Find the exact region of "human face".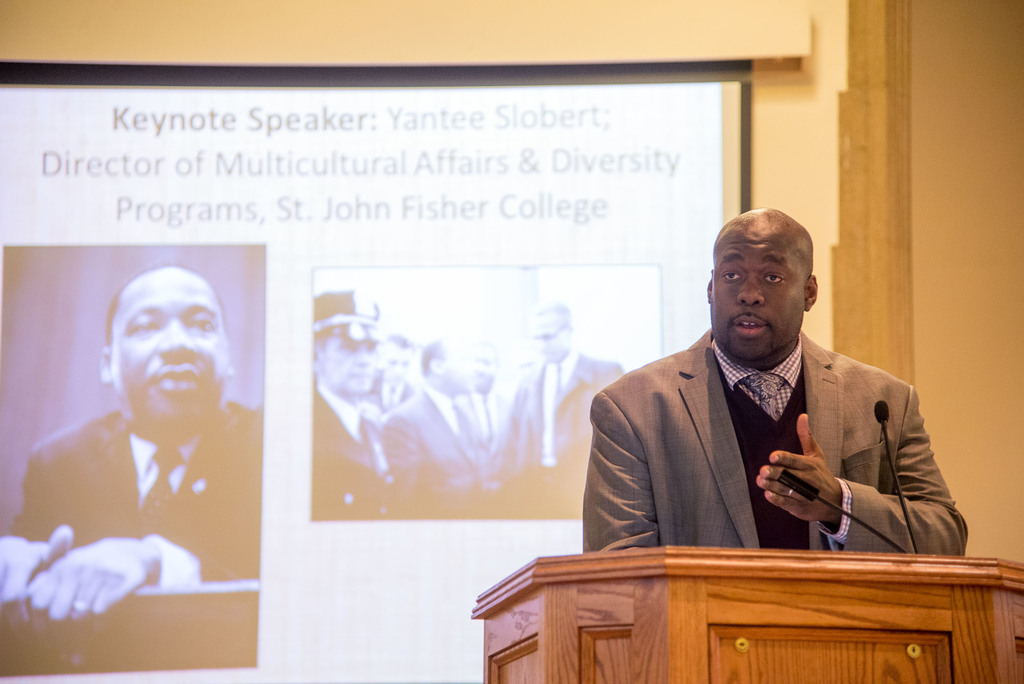
Exact region: bbox(709, 225, 806, 352).
